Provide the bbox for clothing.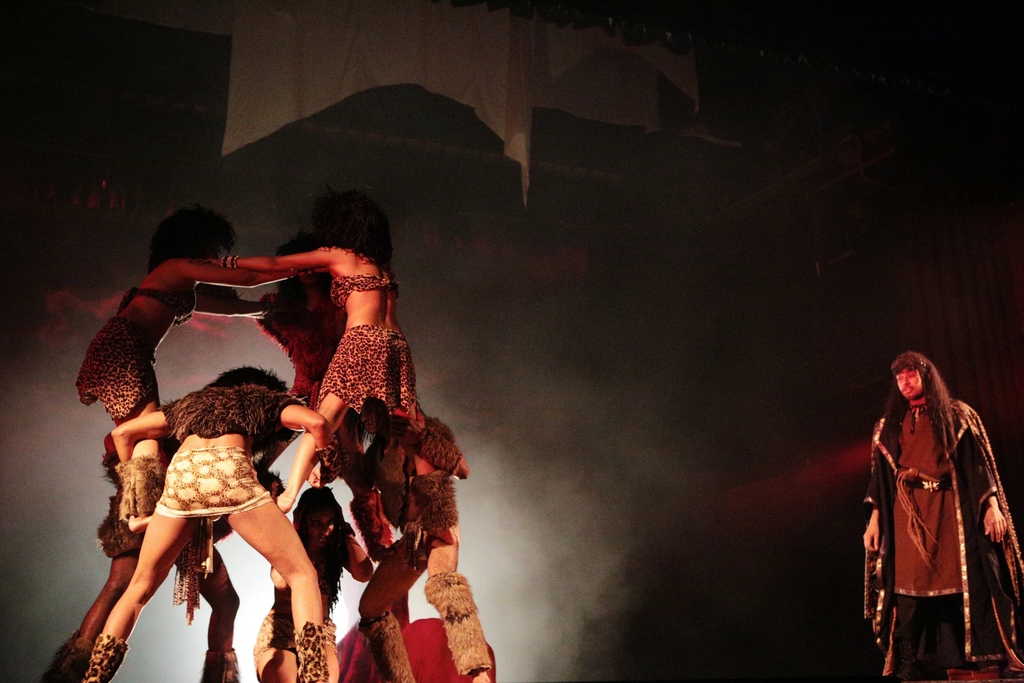
box=[144, 378, 307, 525].
